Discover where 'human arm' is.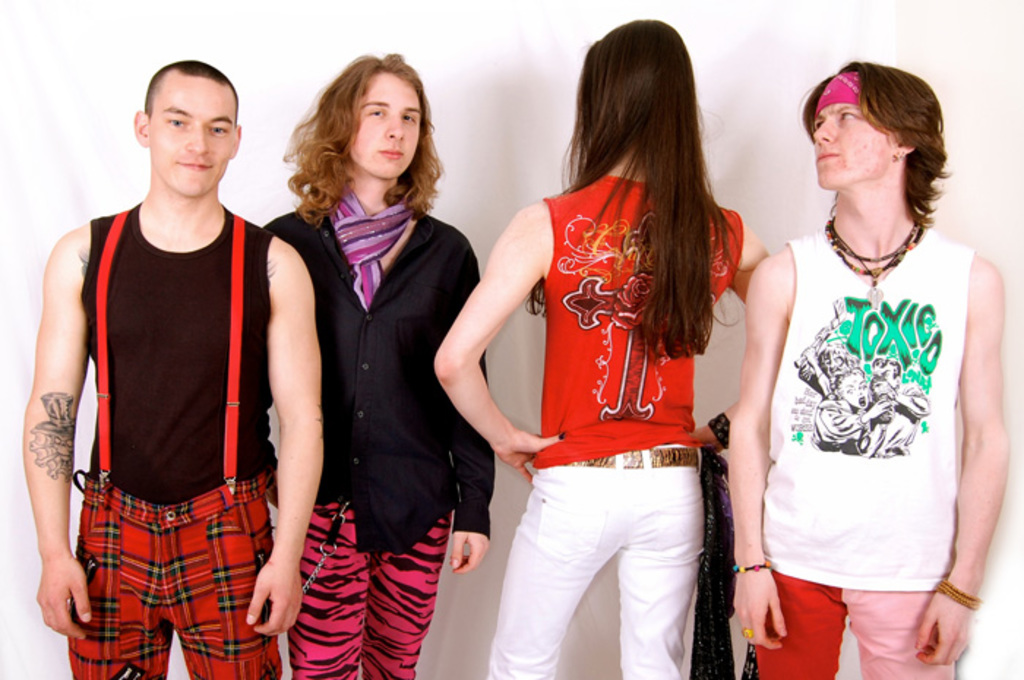
Discovered at bbox=(901, 249, 1014, 673).
